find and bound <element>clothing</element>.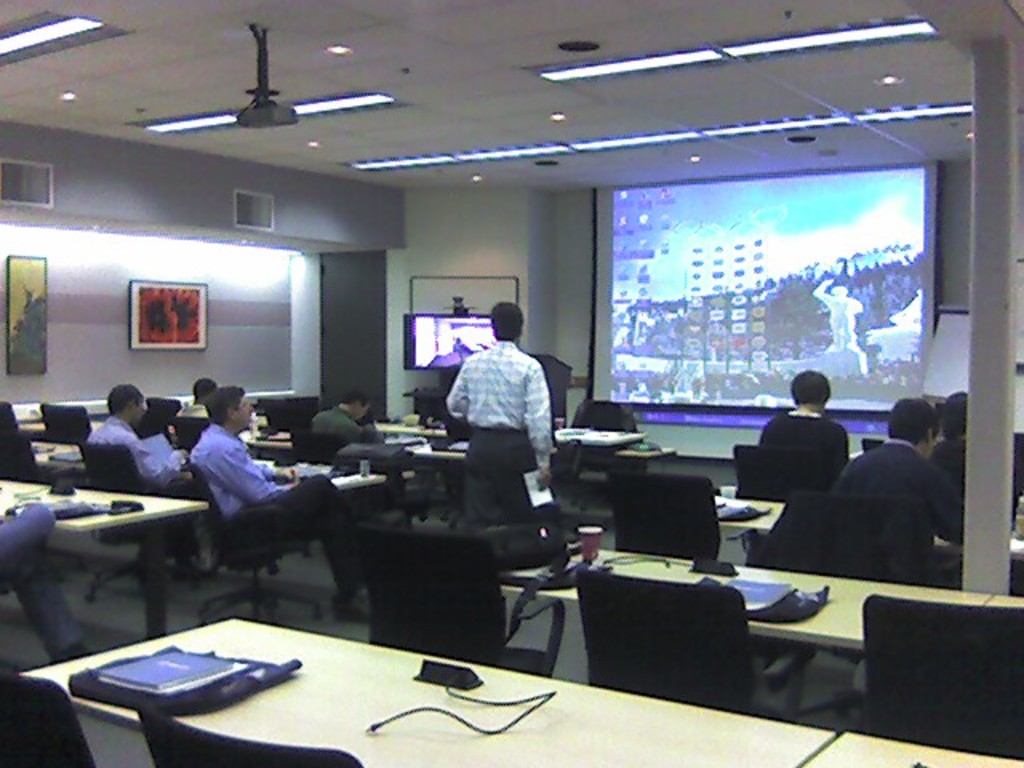
Bound: x1=234 y1=477 x2=360 y2=595.
